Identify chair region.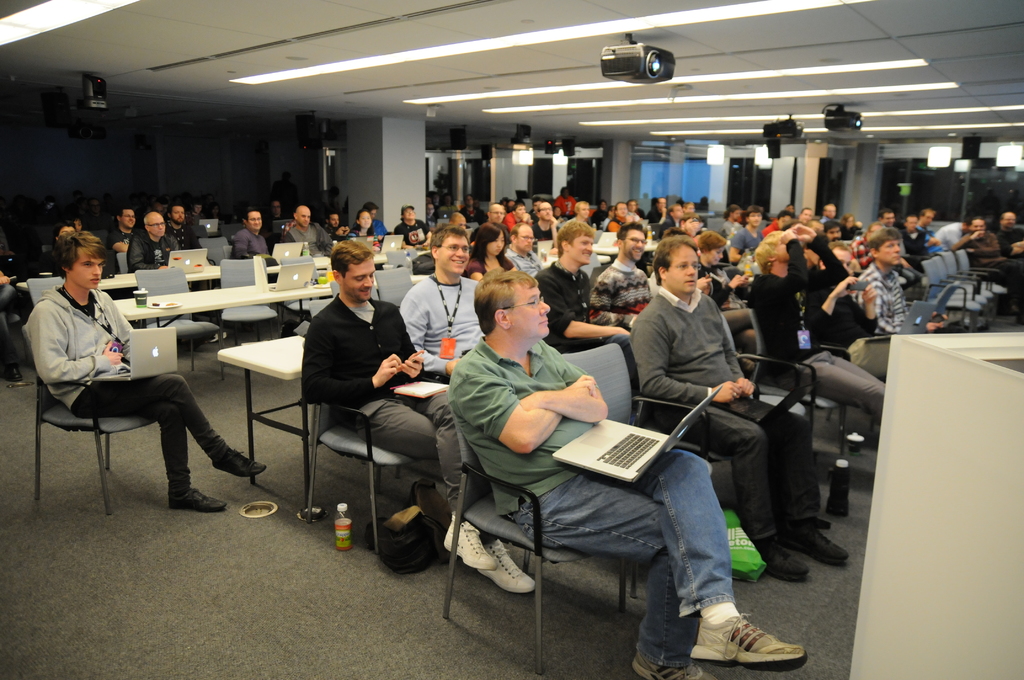
Region: region(630, 339, 733, 487).
